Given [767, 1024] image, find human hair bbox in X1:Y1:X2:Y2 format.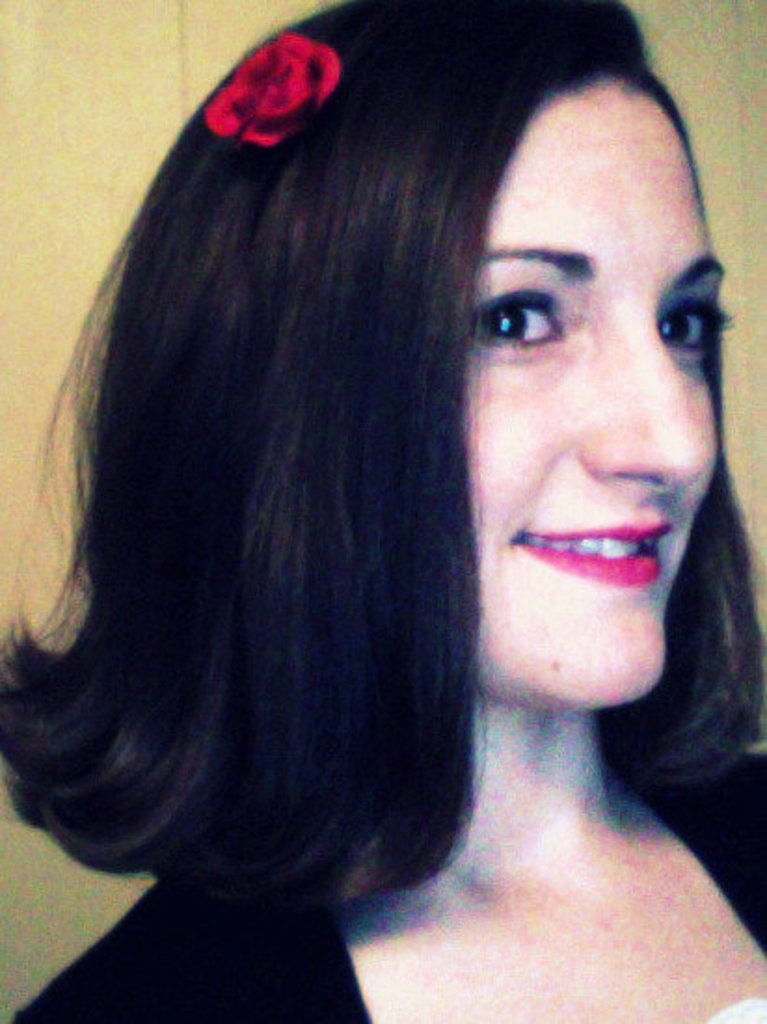
2:0:765:905.
